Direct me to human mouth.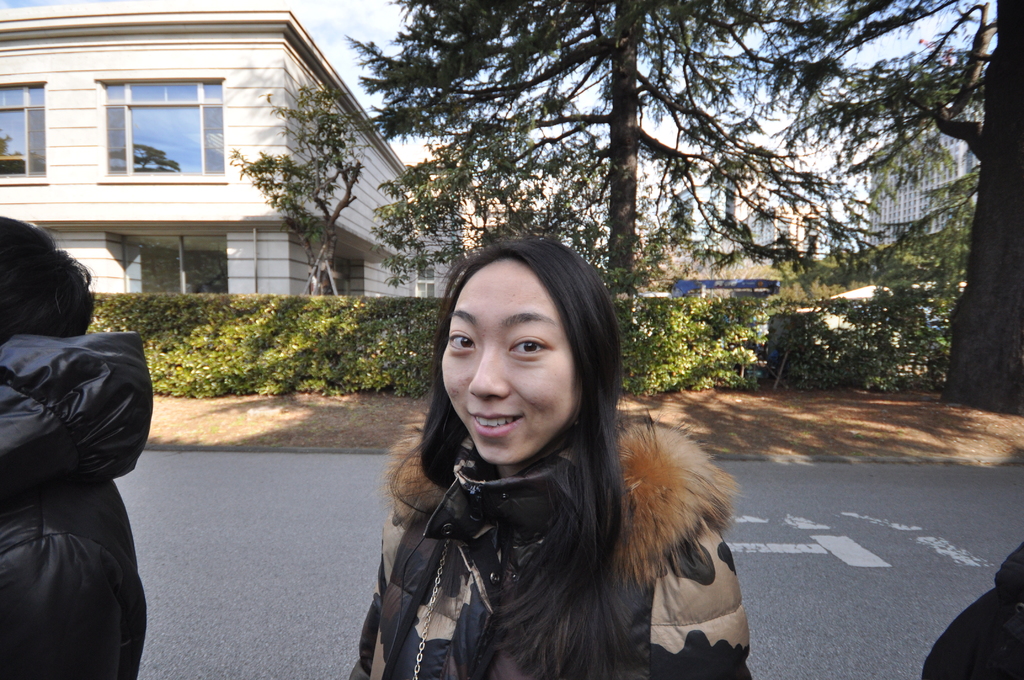
Direction: x1=468, y1=412, x2=522, y2=435.
